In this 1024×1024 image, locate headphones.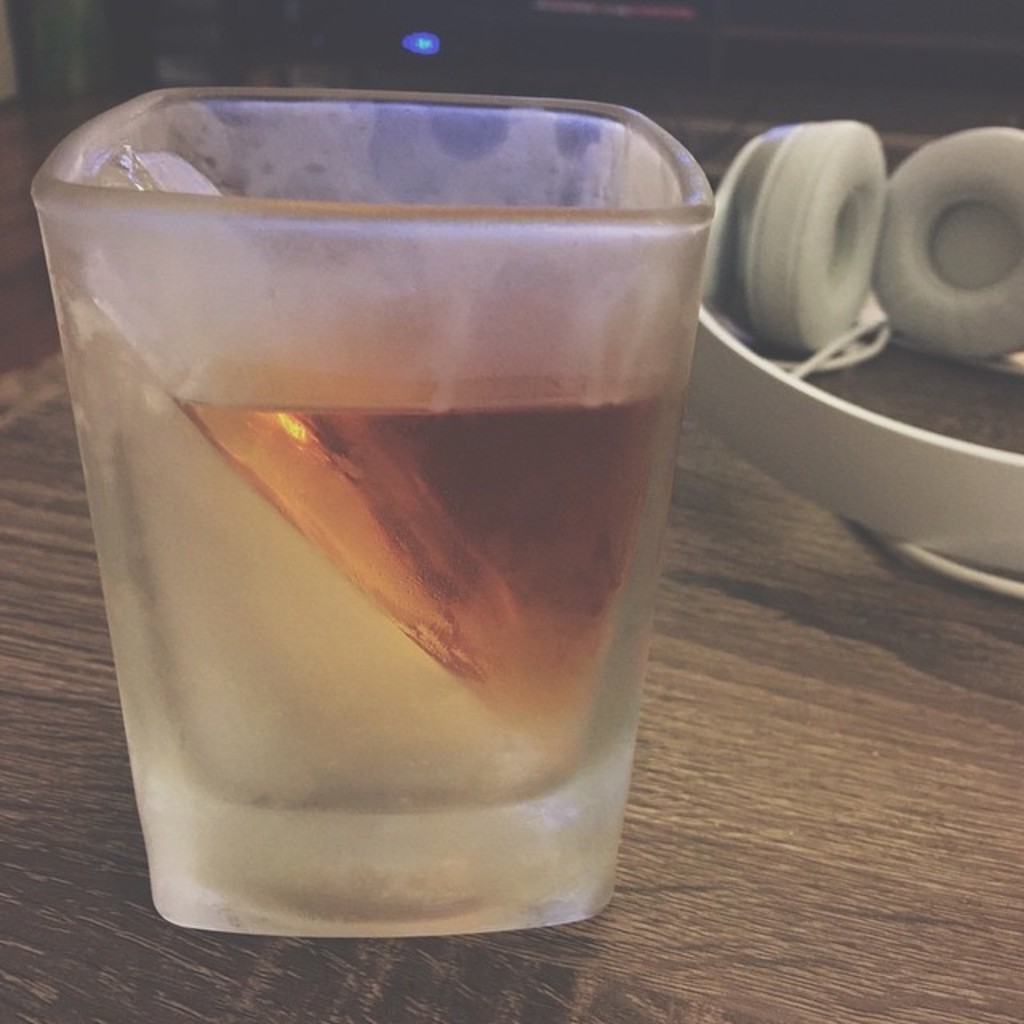
Bounding box: detection(678, 122, 1022, 602).
